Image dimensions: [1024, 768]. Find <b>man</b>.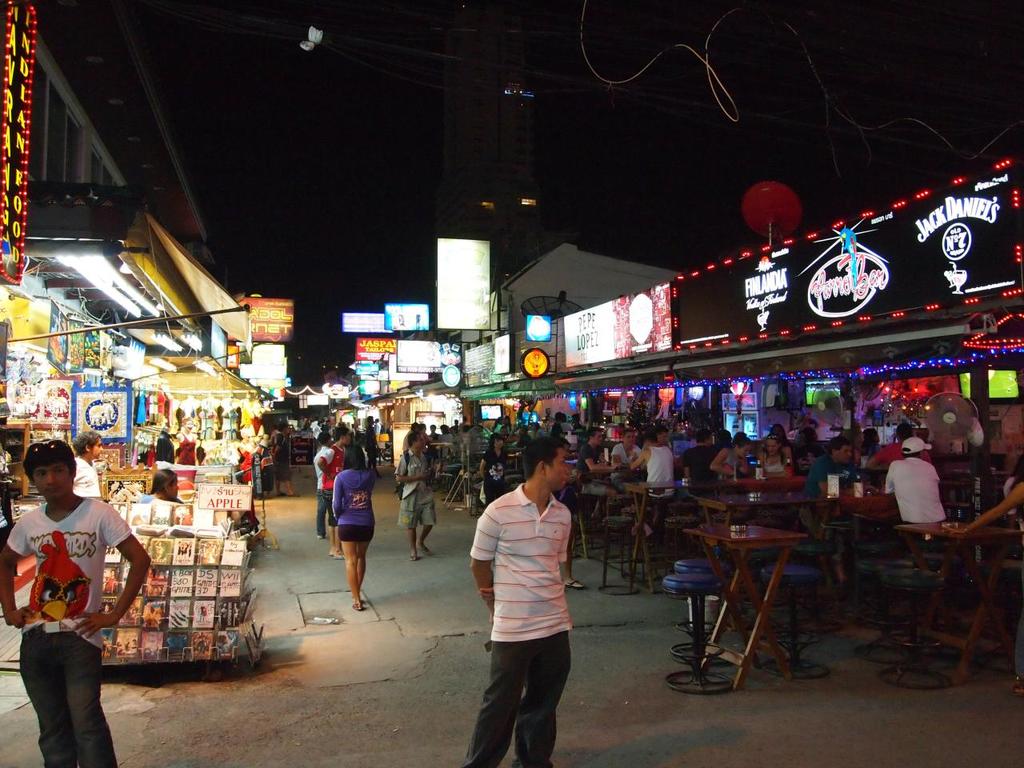
crop(573, 424, 617, 525).
